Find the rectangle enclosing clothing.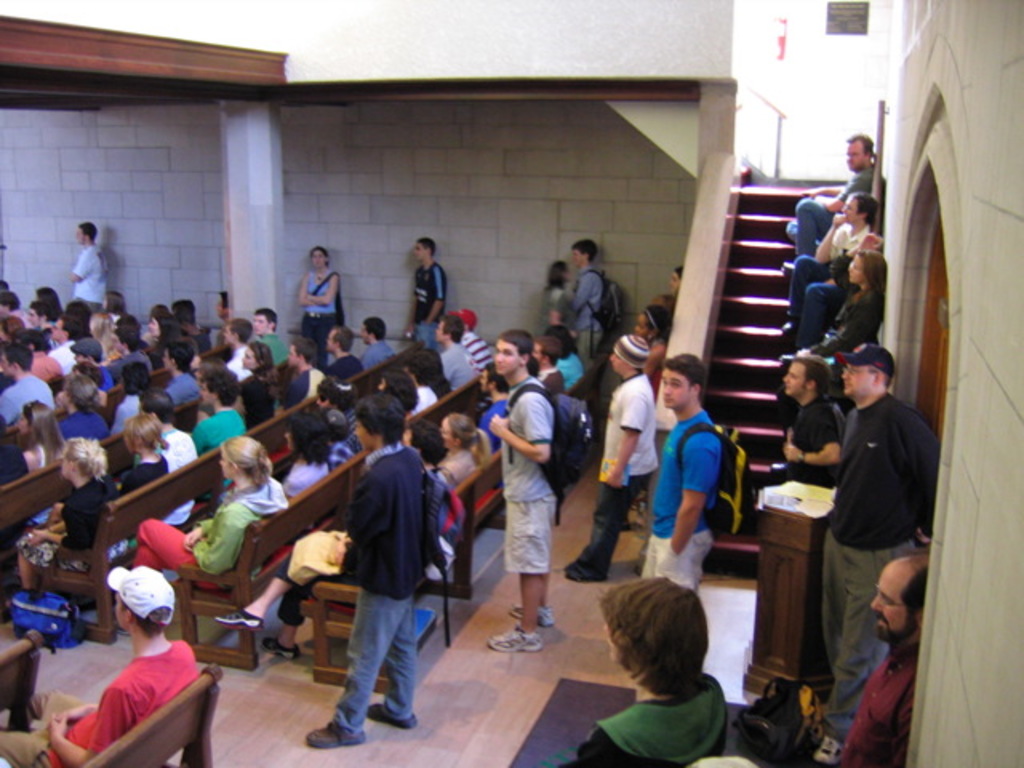
<region>342, 406, 360, 450</region>.
